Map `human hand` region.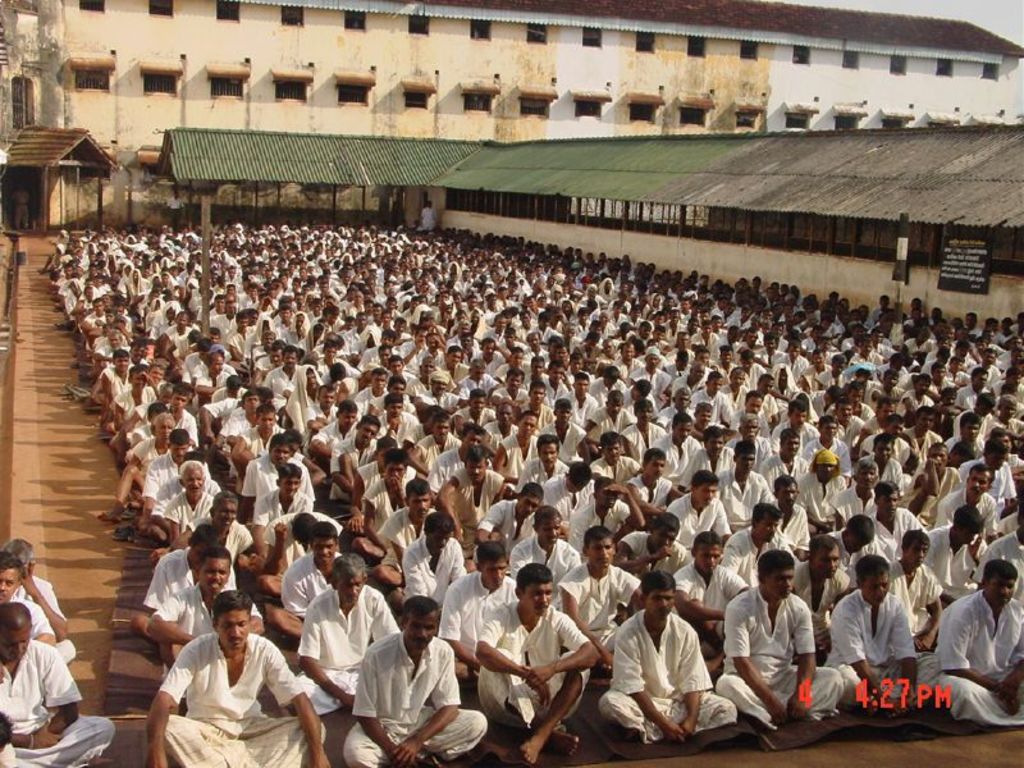
Mapped to pyautogui.locateOnScreen(32, 714, 64, 750).
